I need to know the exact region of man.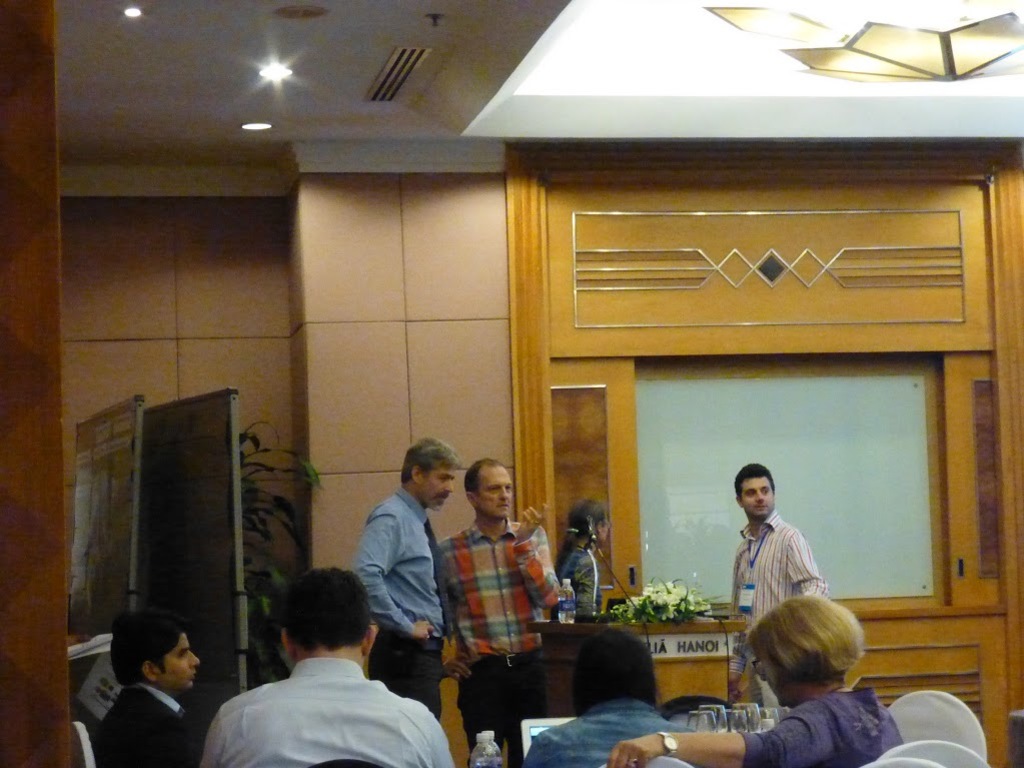
Region: Rect(525, 627, 700, 765).
